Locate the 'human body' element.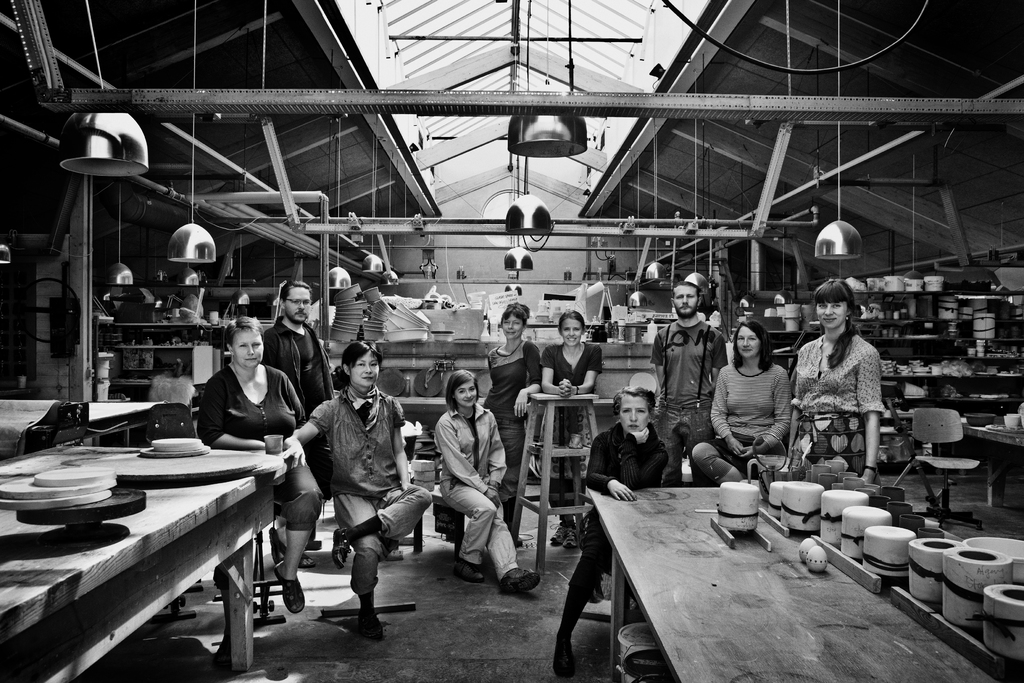
Element bbox: BBox(650, 283, 723, 486).
